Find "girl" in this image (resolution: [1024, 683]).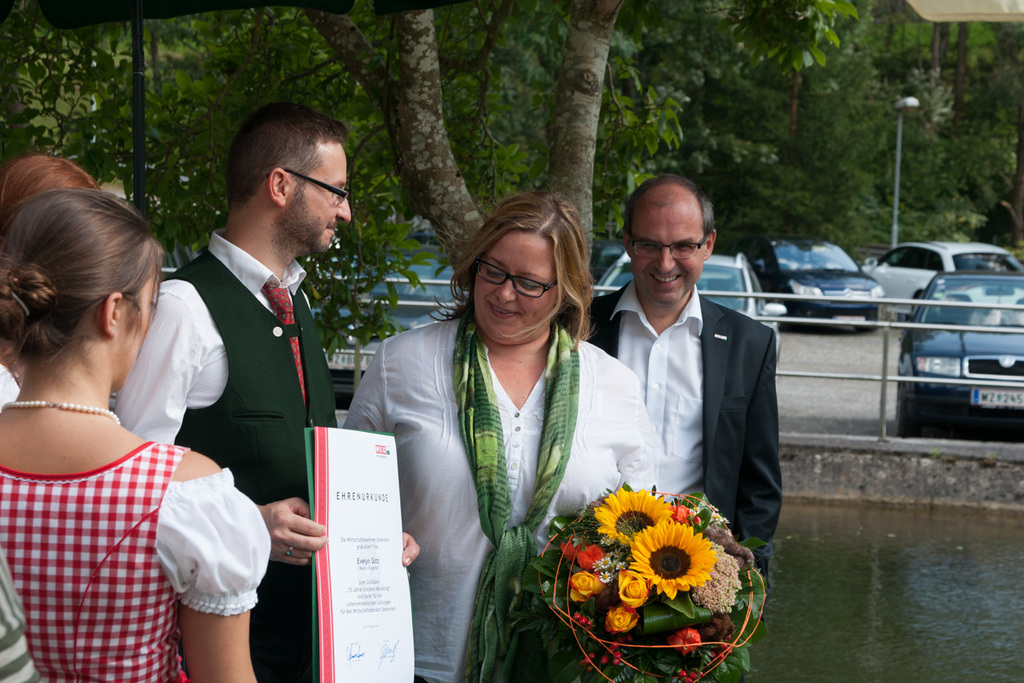
bbox(0, 188, 272, 682).
